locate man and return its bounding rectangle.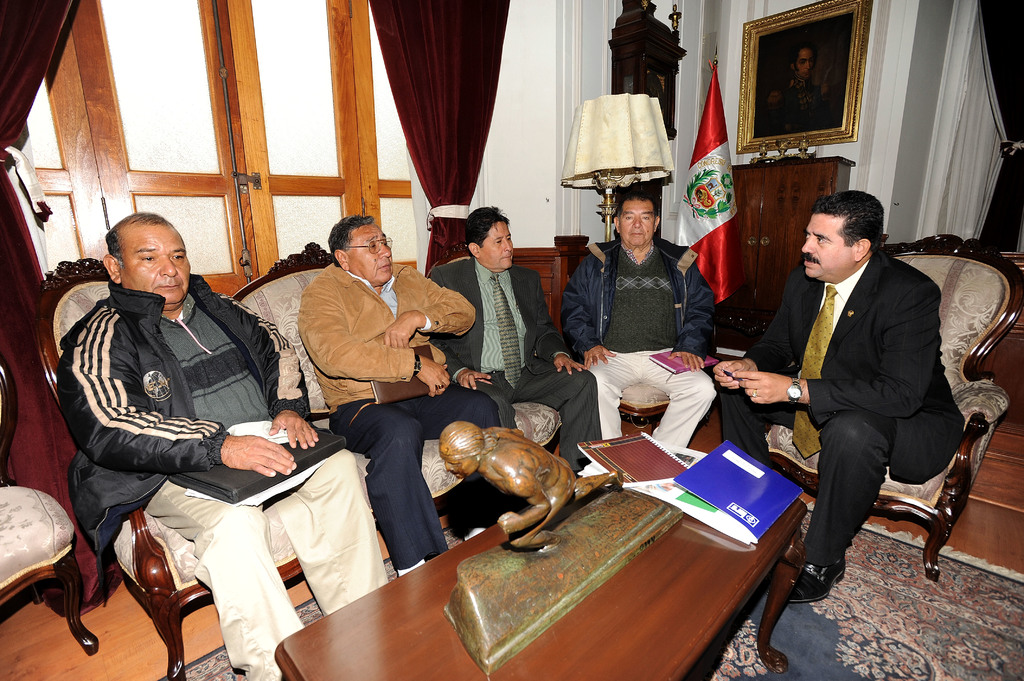
<region>426, 200, 604, 471</region>.
